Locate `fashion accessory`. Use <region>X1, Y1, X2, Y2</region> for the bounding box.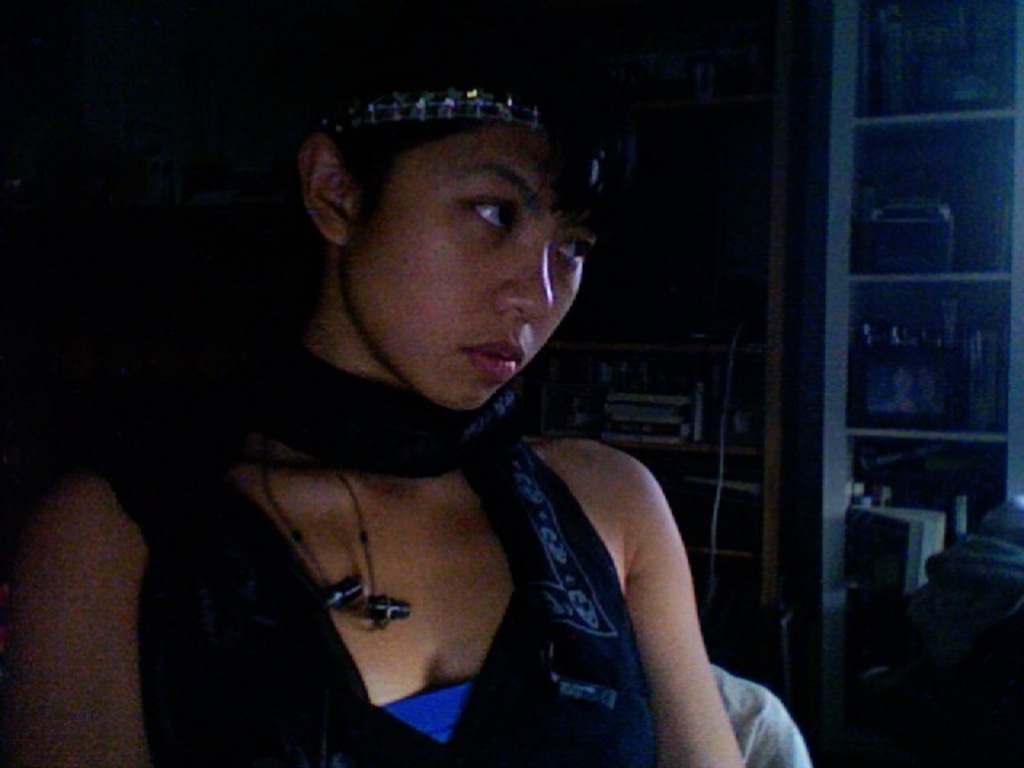
<region>307, 86, 608, 134</region>.
